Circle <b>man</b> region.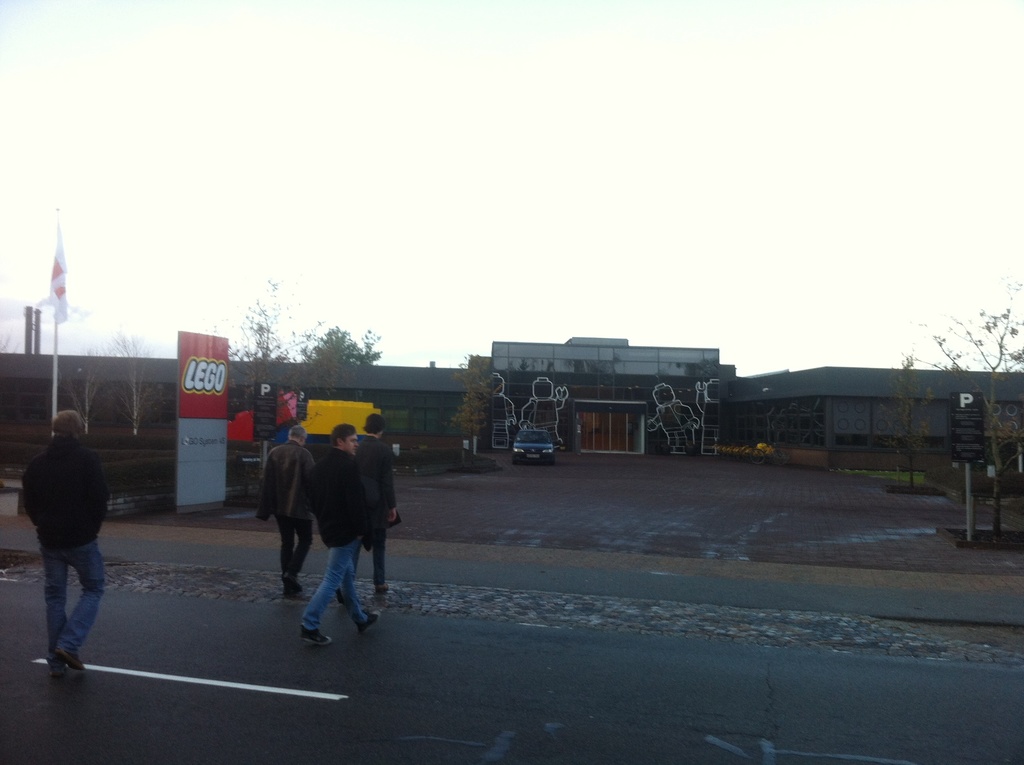
Region: (x1=348, y1=411, x2=412, y2=603).
